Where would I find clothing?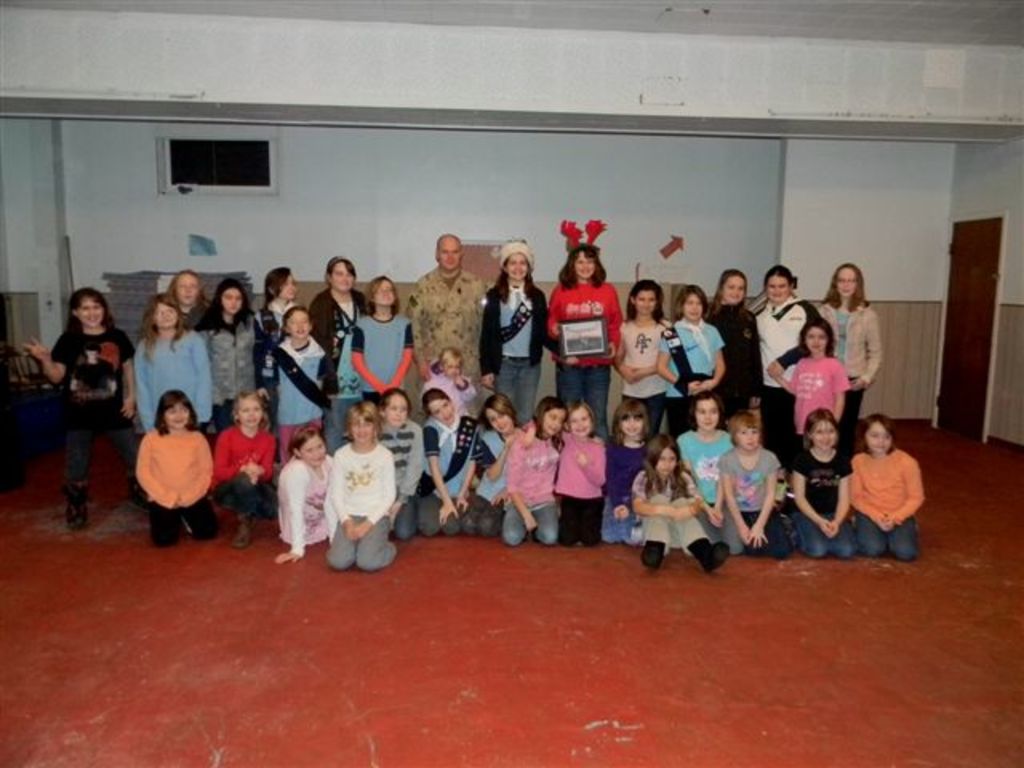
At [x1=330, y1=440, x2=395, y2=515].
